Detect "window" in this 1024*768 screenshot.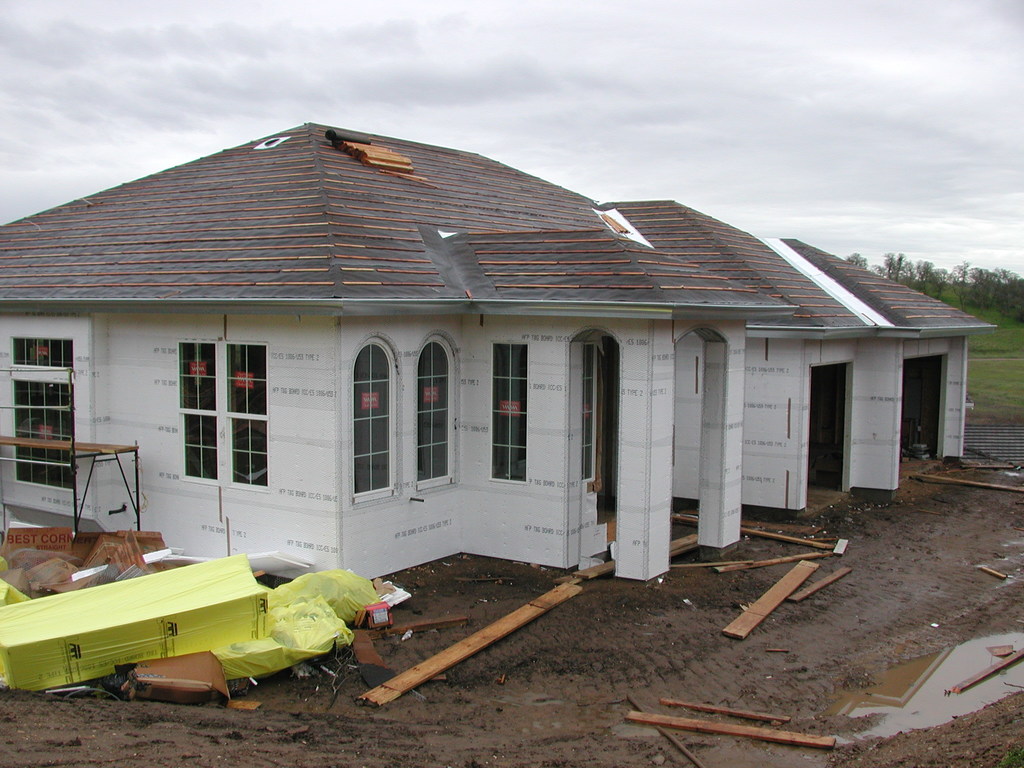
Detection: Rect(150, 312, 275, 505).
